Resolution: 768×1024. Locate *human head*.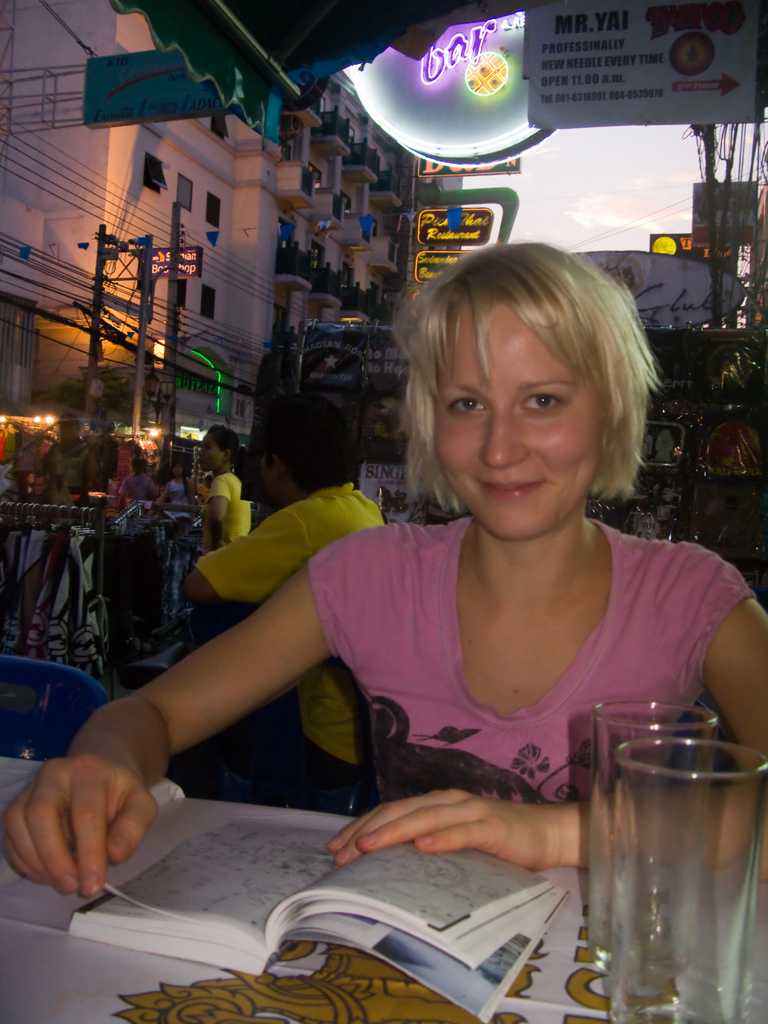
{"left": 195, "top": 427, "right": 238, "bottom": 471}.
